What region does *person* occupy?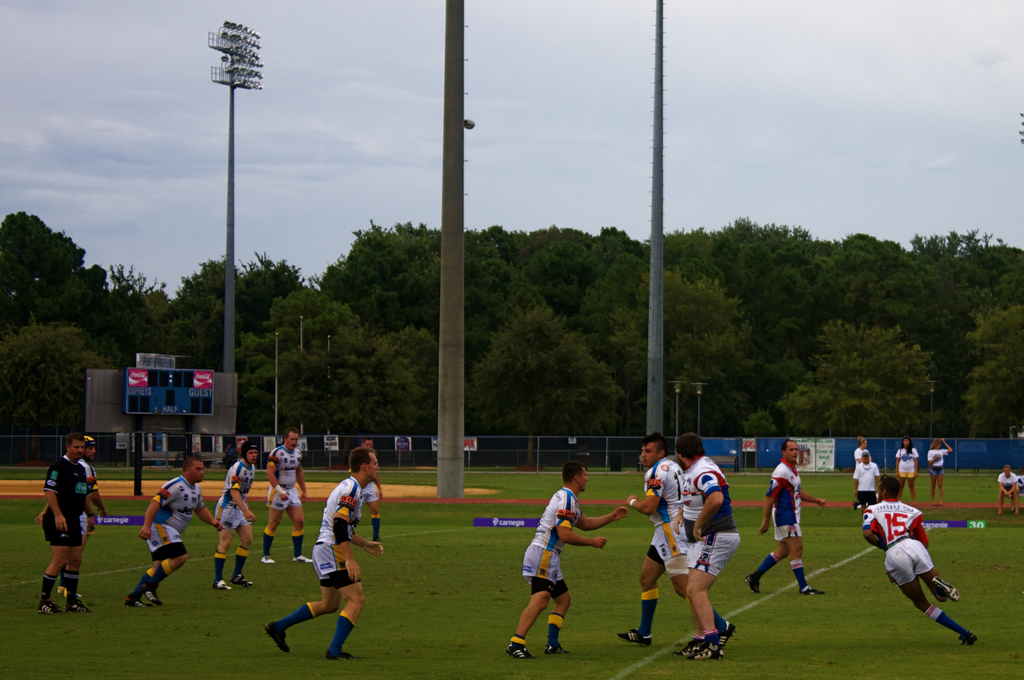
{"left": 261, "top": 428, "right": 312, "bottom": 563}.
